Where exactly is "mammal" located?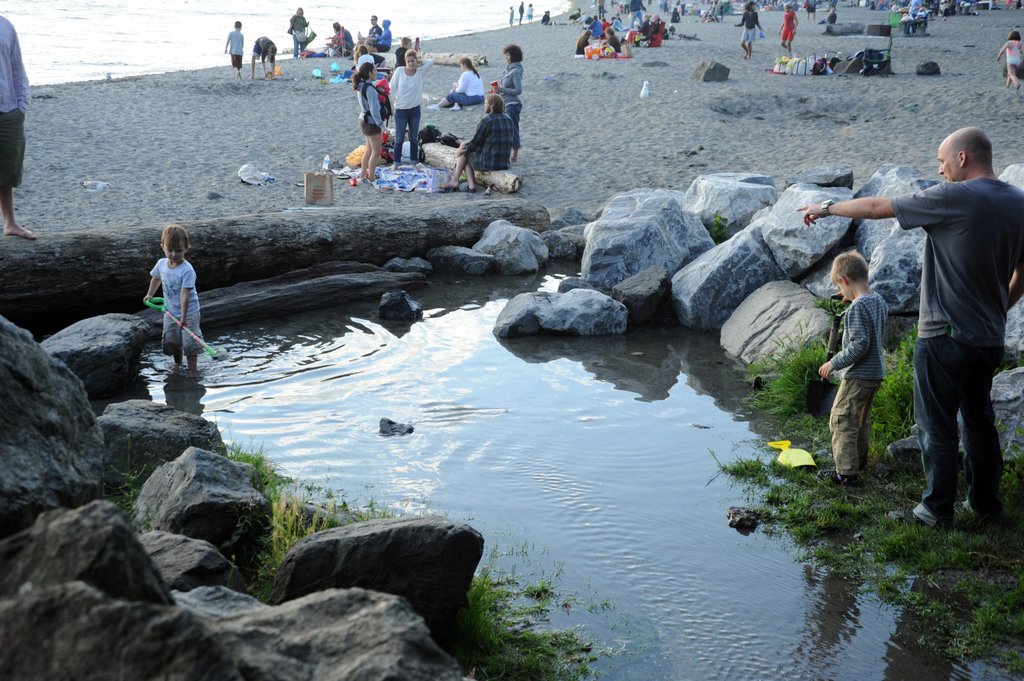
Its bounding box is bbox=(803, 0, 817, 24).
